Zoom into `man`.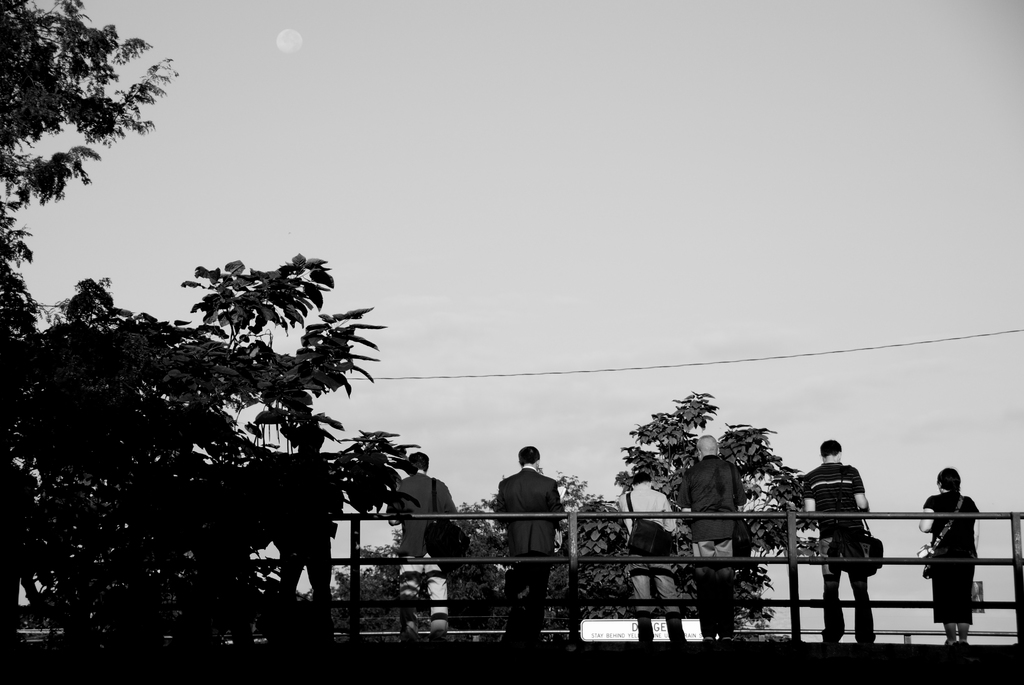
Zoom target: left=385, top=449, right=460, bottom=641.
